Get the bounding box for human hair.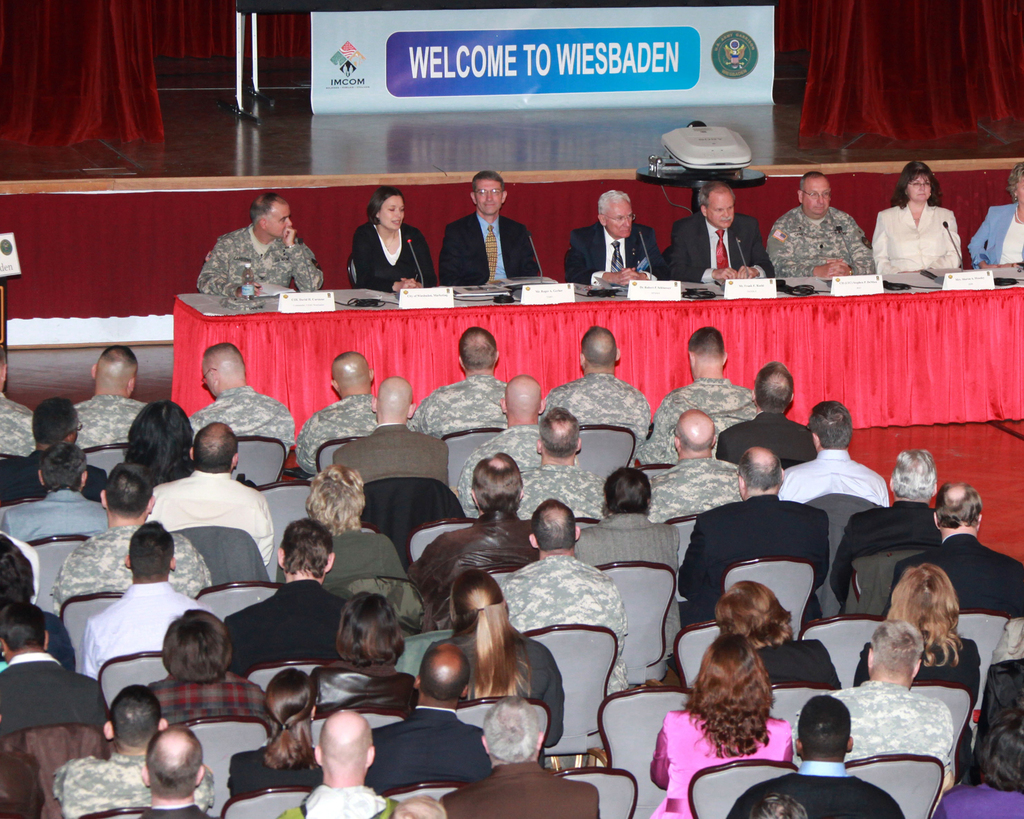
591:186:630:218.
